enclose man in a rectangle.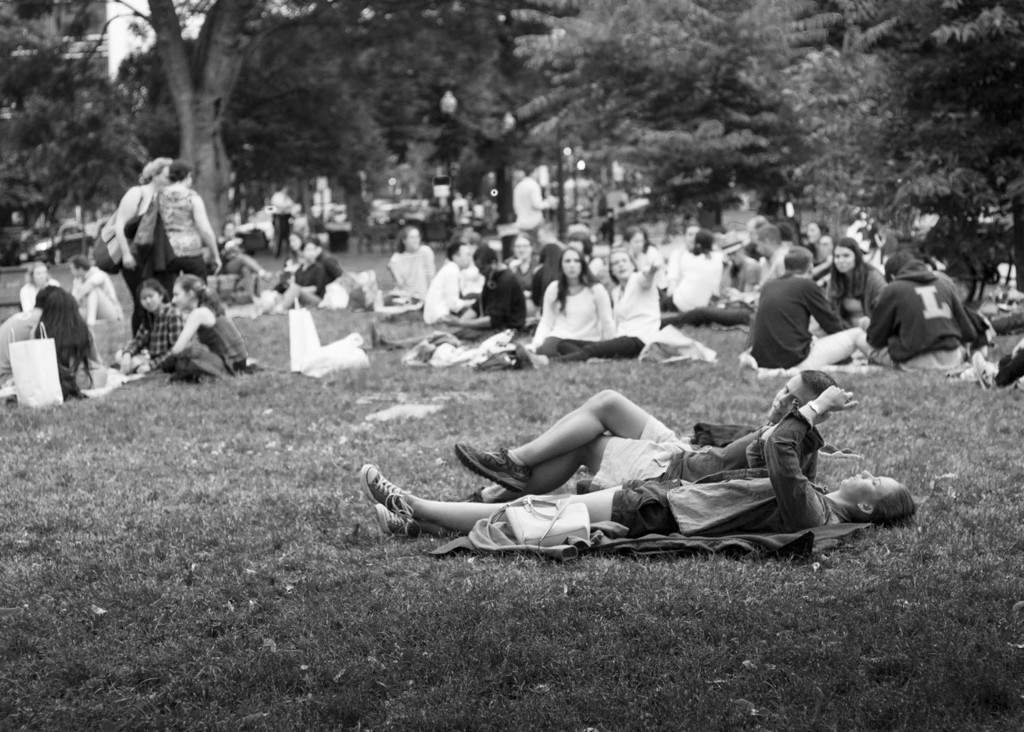
rect(66, 253, 125, 330).
